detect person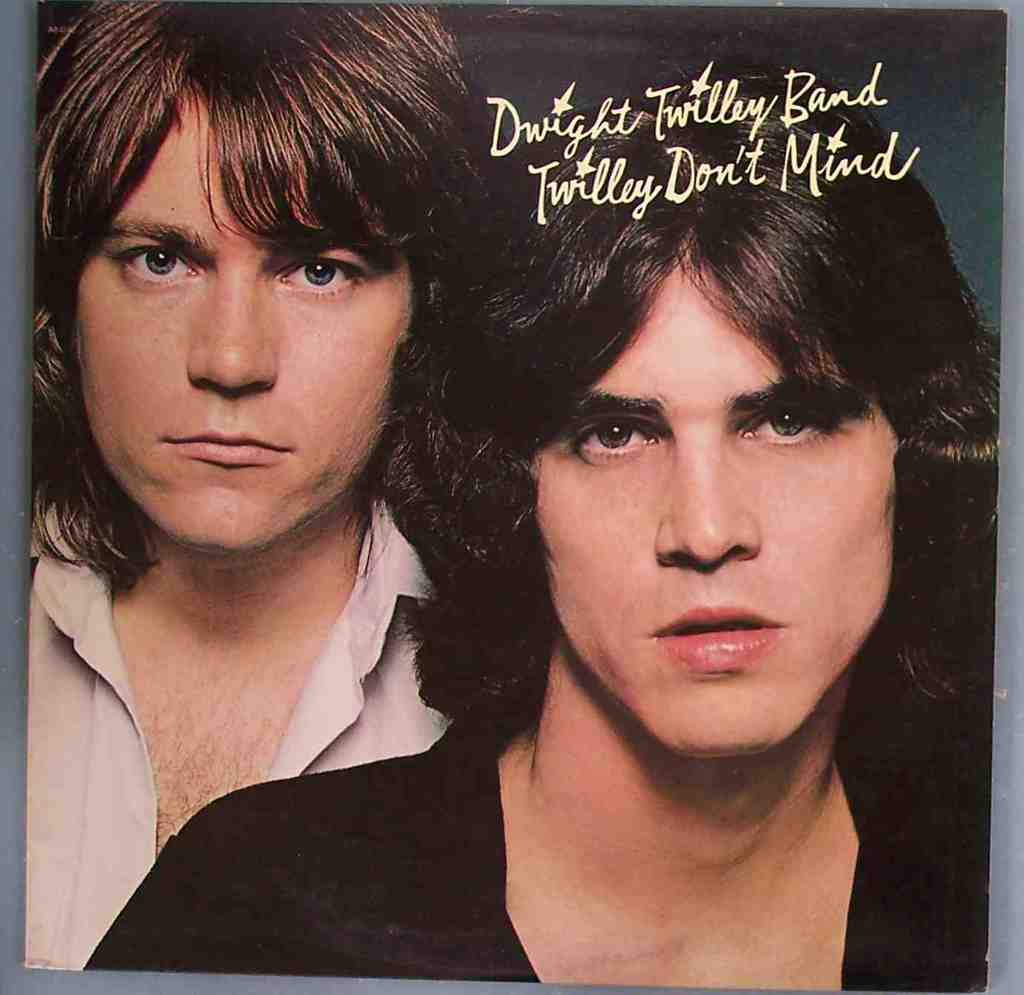
bbox=(25, 2, 520, 954)
